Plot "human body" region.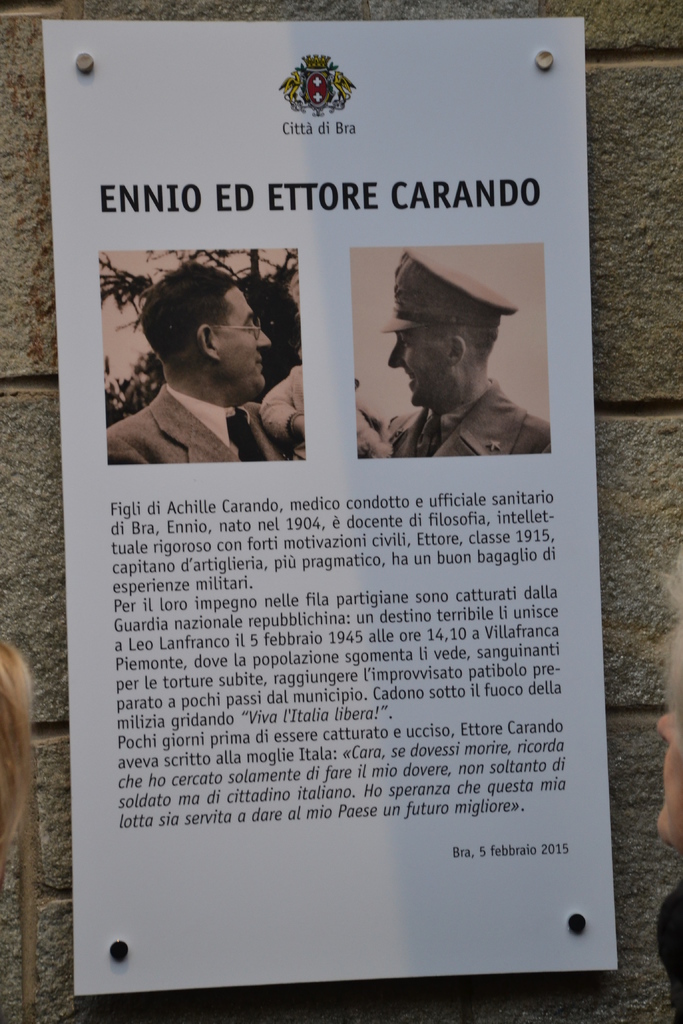
Plotted at (left=379, top=378, right=554, bottom=476).
